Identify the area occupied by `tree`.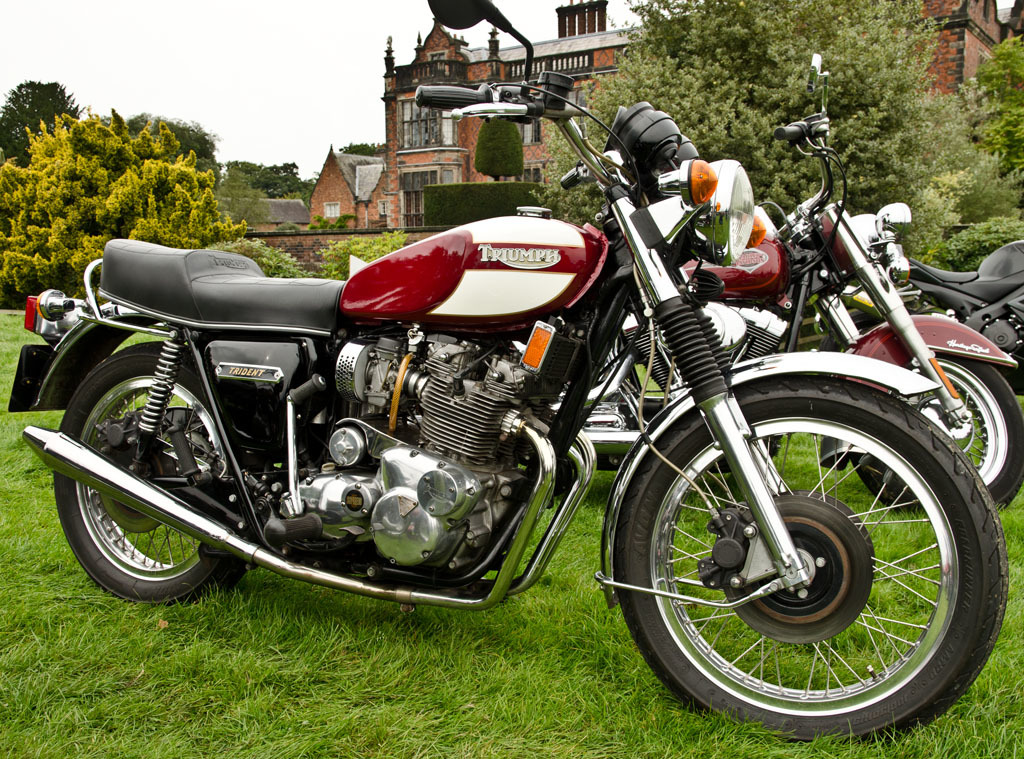
Area: 121,109,226,159.
